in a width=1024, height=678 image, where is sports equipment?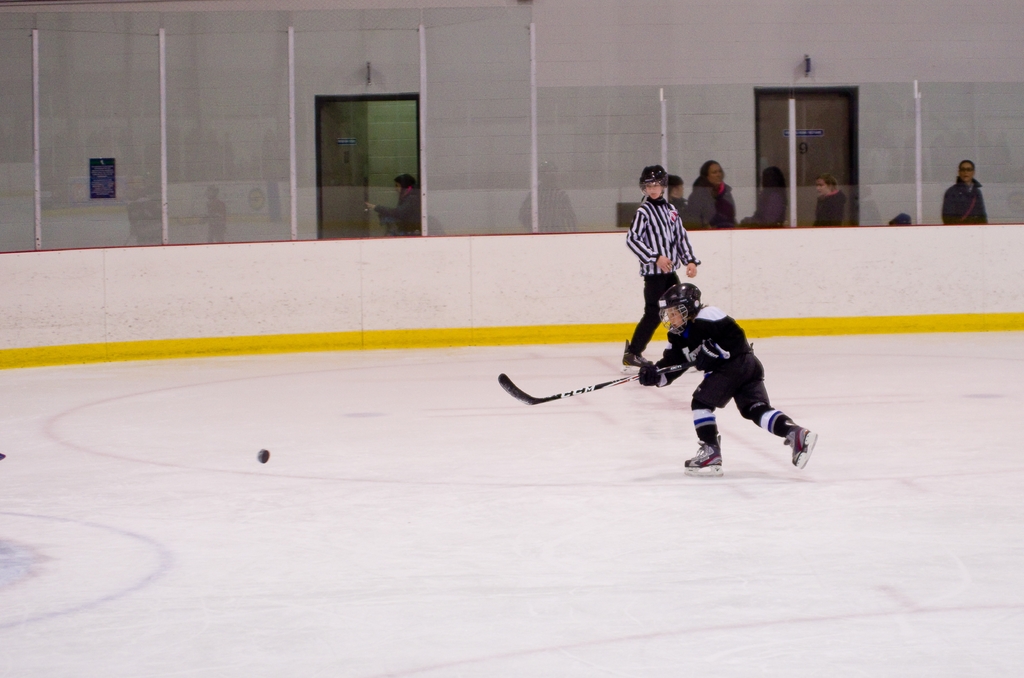
[x1=783, y1=422, x2=817, y2=471].
